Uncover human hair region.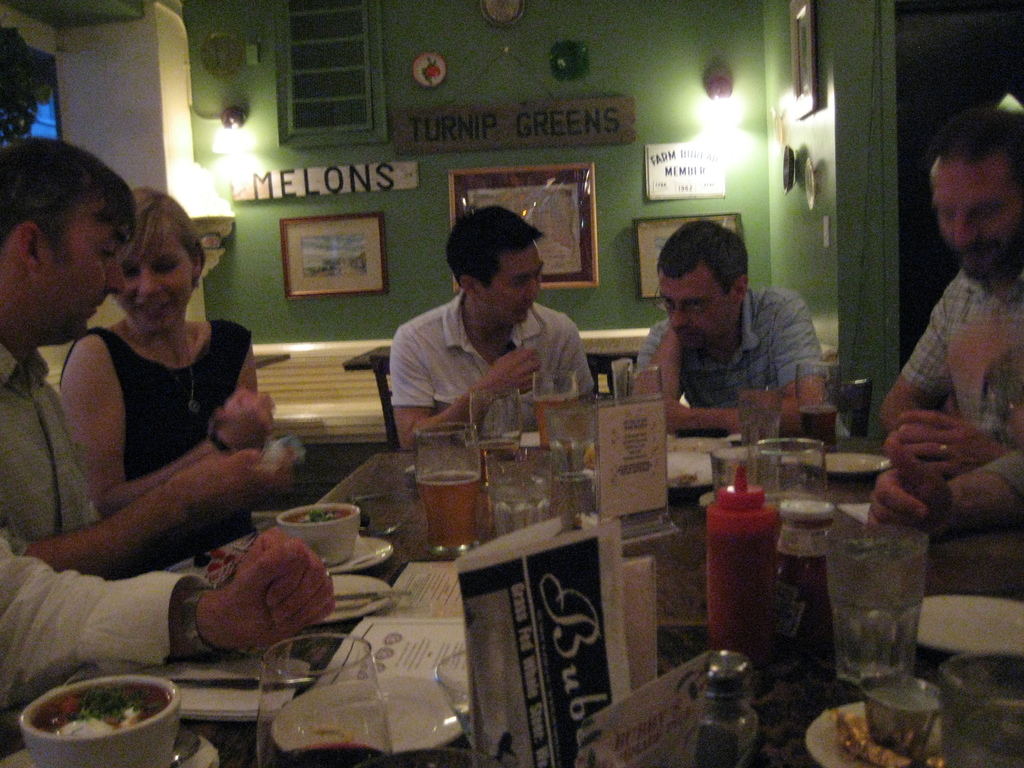
Uncovered: box=[656, 216, 750, 298].
